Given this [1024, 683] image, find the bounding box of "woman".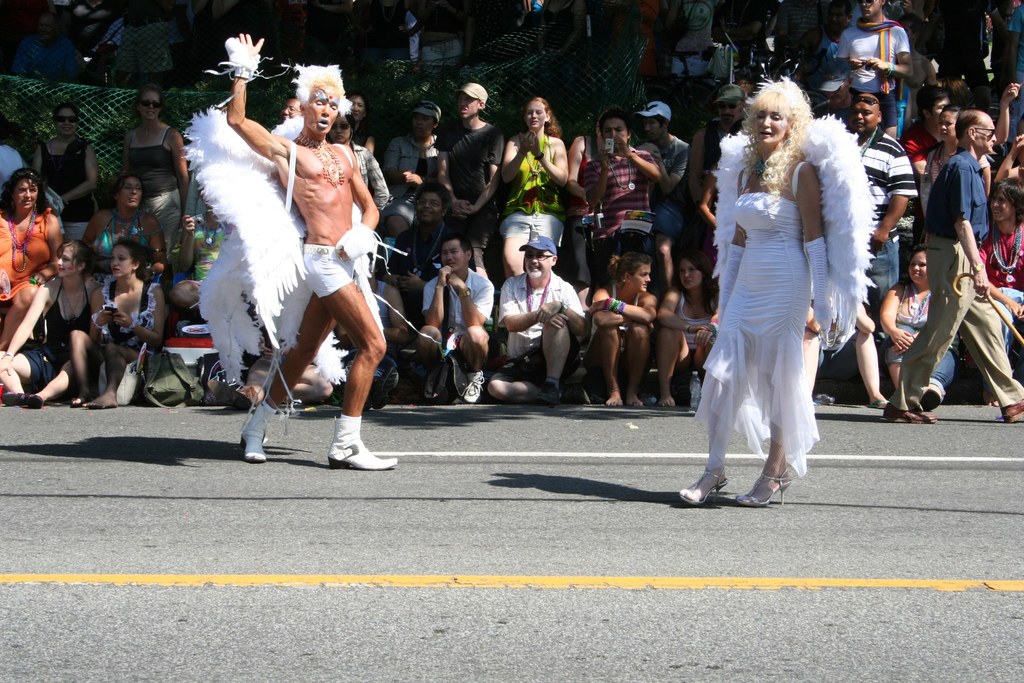
(x1=0, y1=169, x2=63, y2=355).
